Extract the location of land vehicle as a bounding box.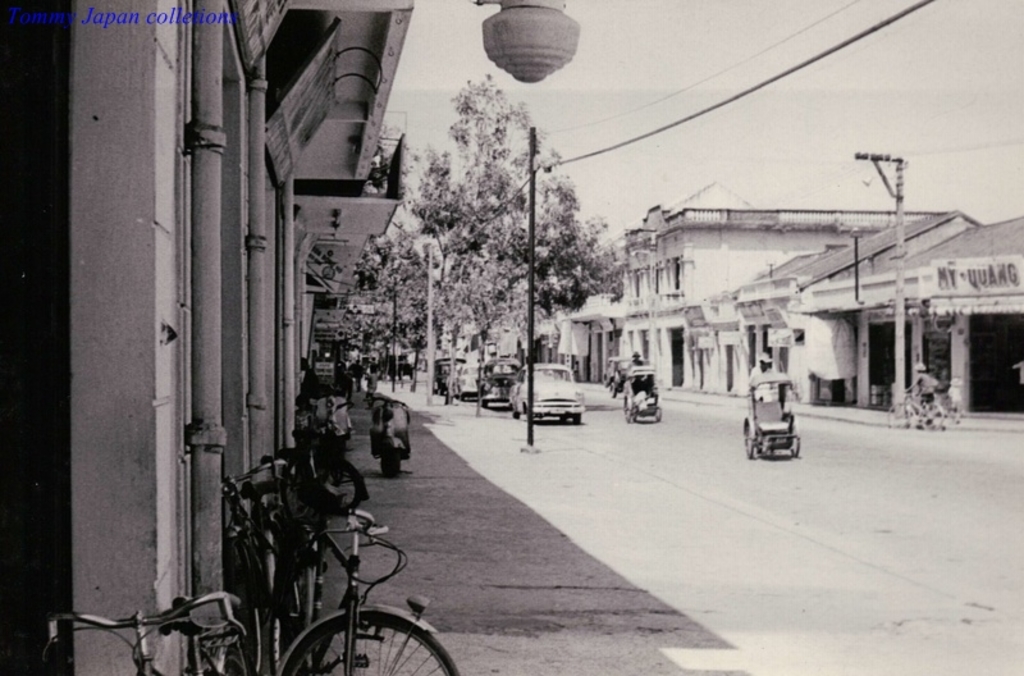
BBox(434, 358, 461, 396).
